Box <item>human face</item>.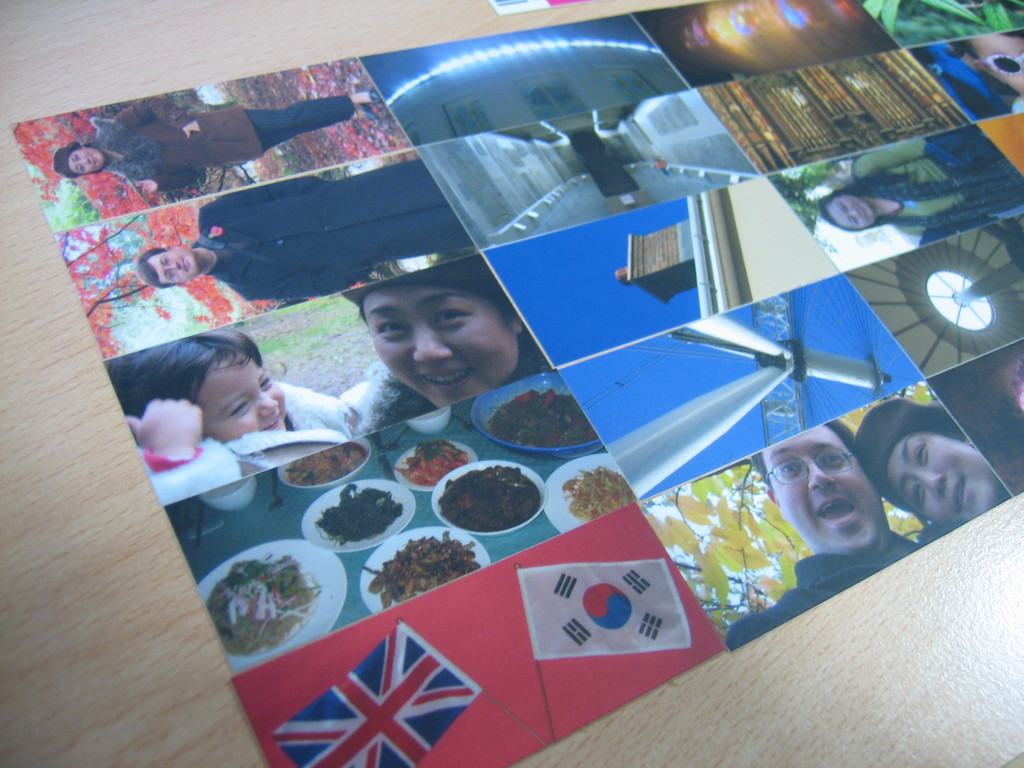
972, 31, 1023, 97.
